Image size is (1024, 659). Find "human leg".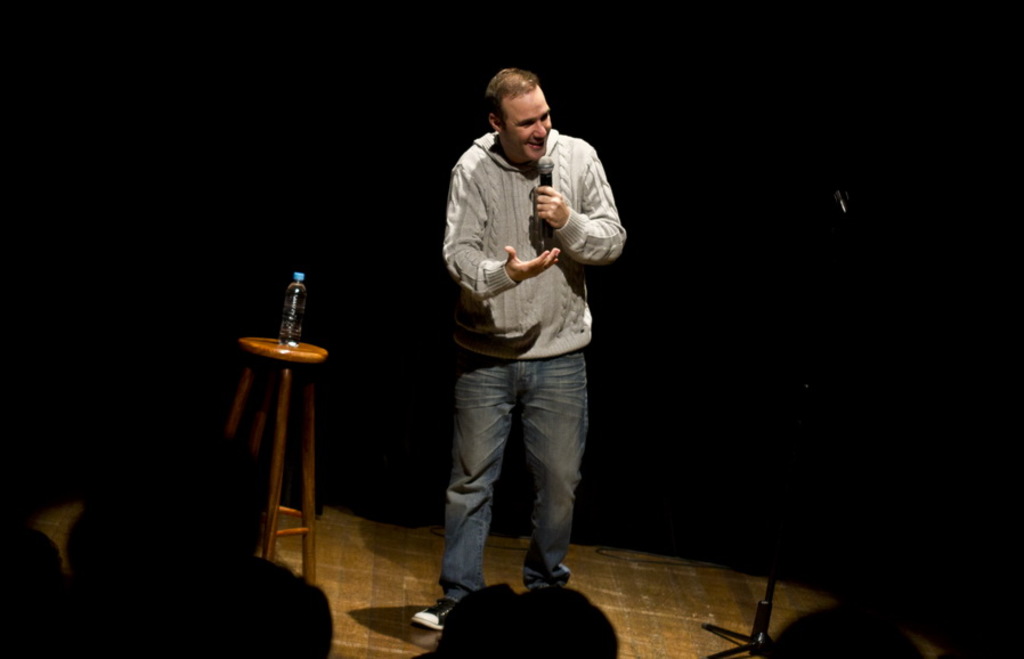
box=[523, 353, 587, 588].
